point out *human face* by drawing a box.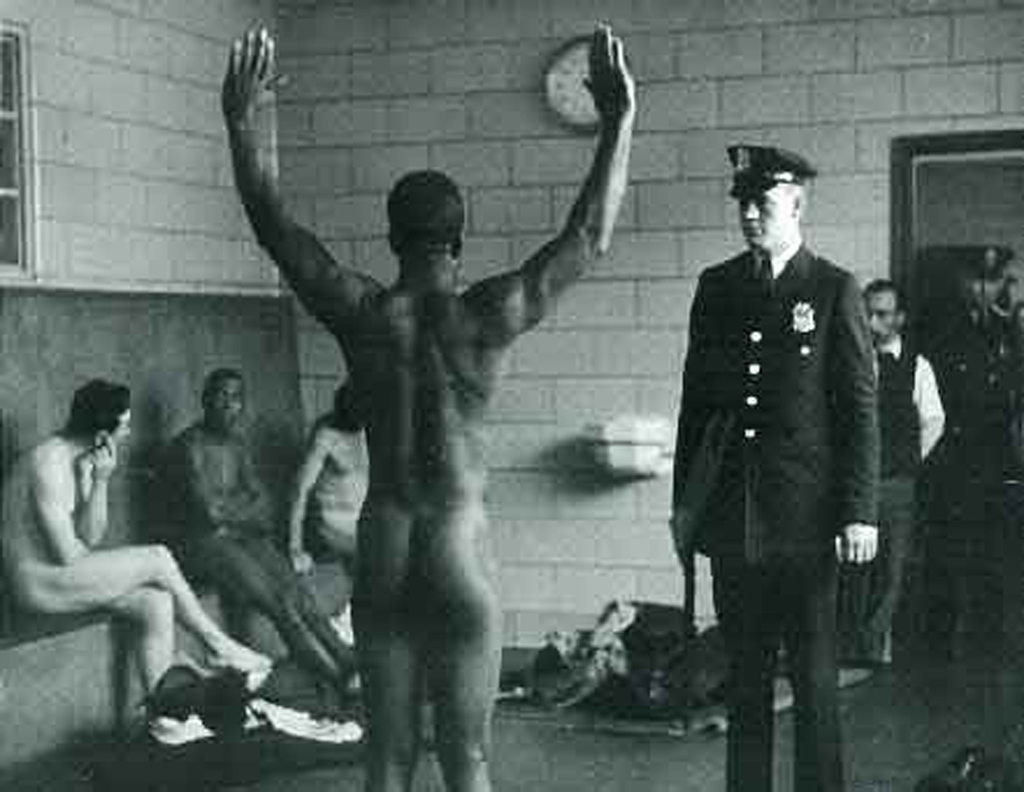
[left=863, top=287, right=895, bottom=340].
